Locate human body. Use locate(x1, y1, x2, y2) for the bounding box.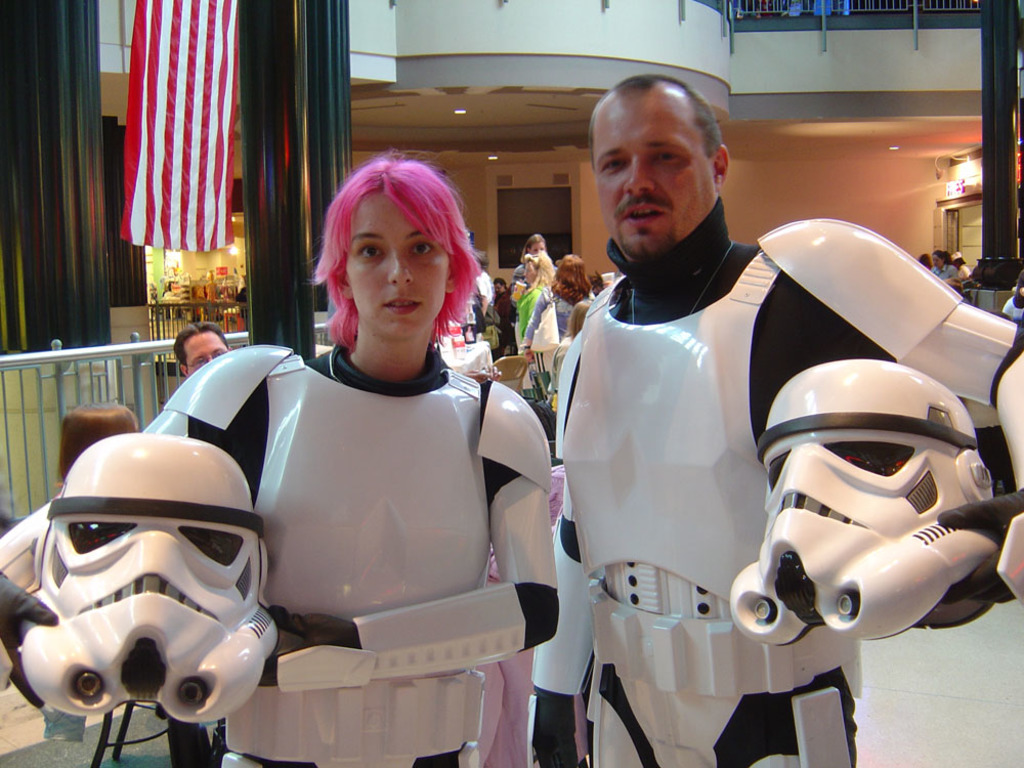
locate(515, 244, 545, 294).
